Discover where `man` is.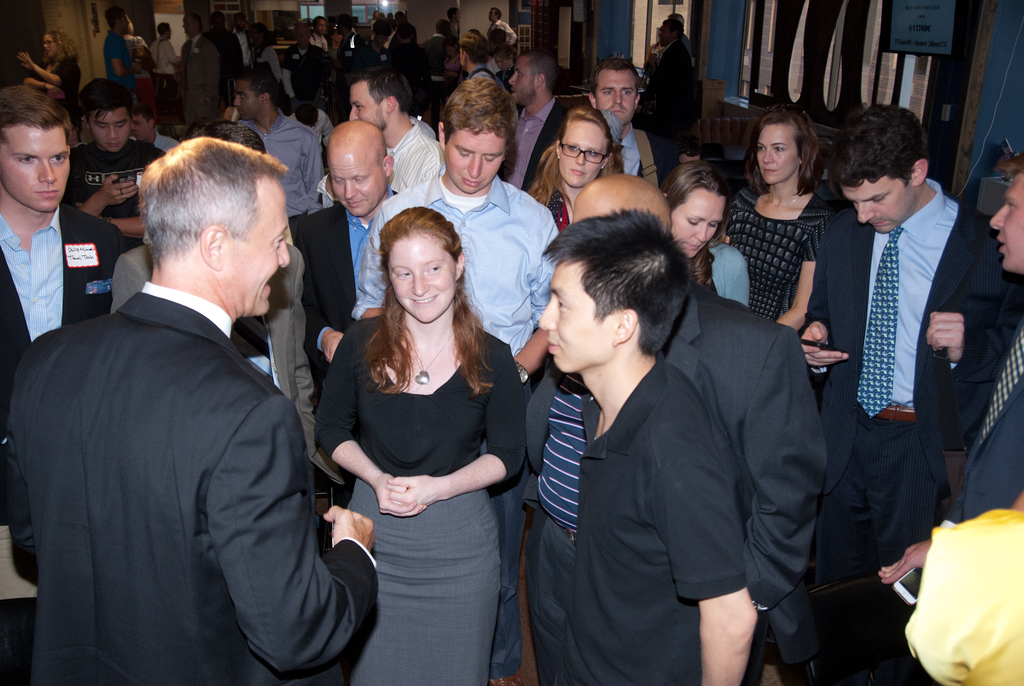
Discovered at [564,171,826,685].
